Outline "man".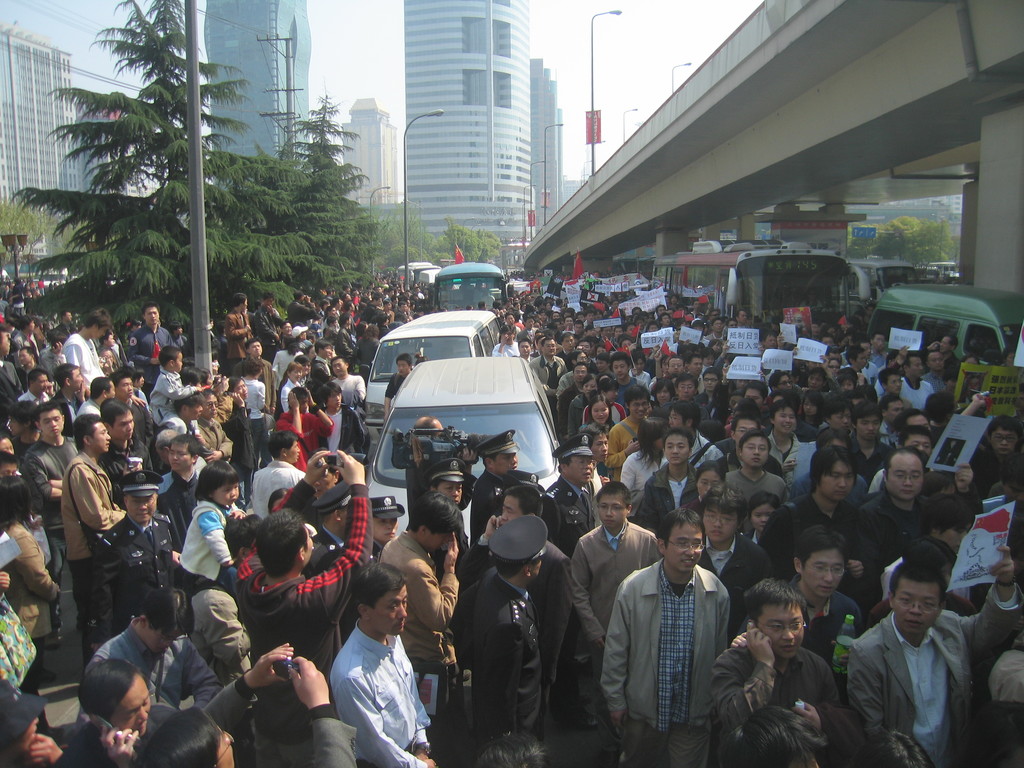
Outline: <box>83,471,176,651</box>.
